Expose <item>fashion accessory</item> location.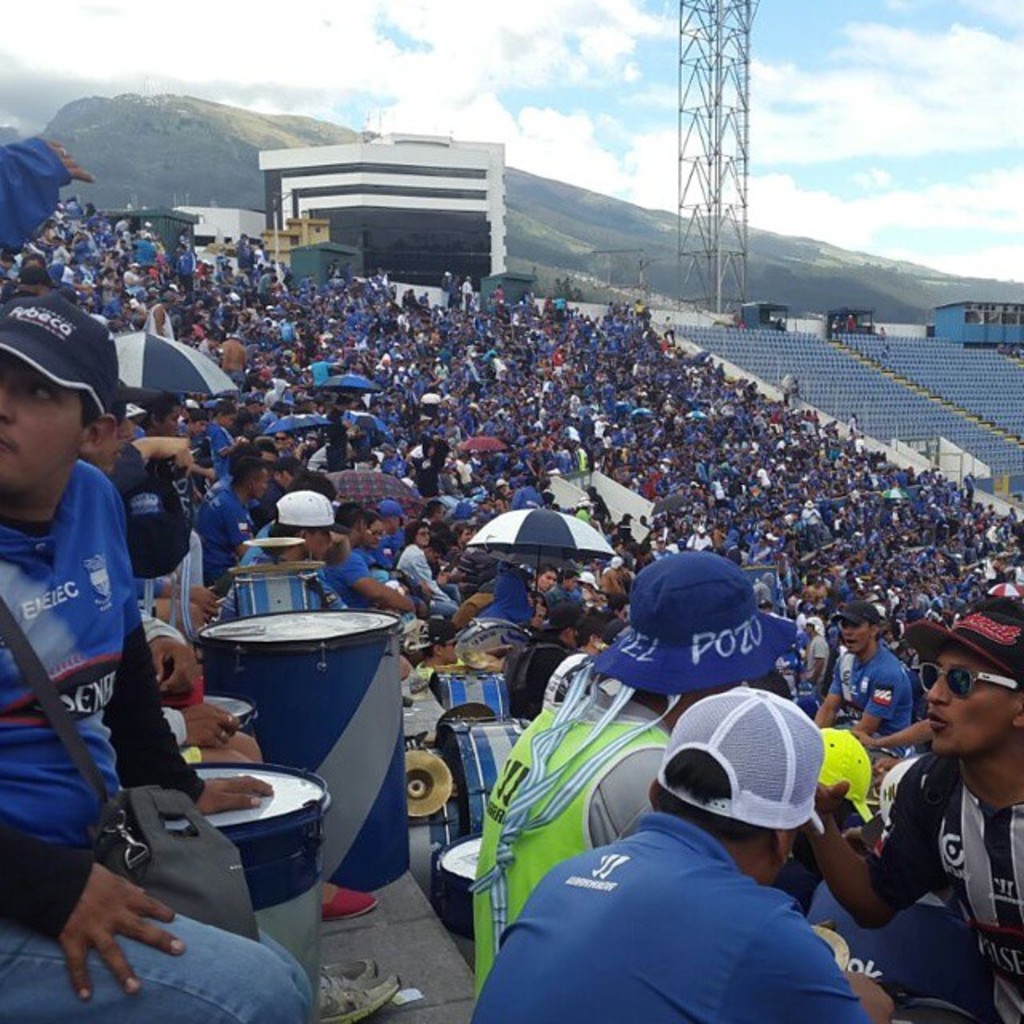
Exposed at crop(819, 726, 877, 822).
